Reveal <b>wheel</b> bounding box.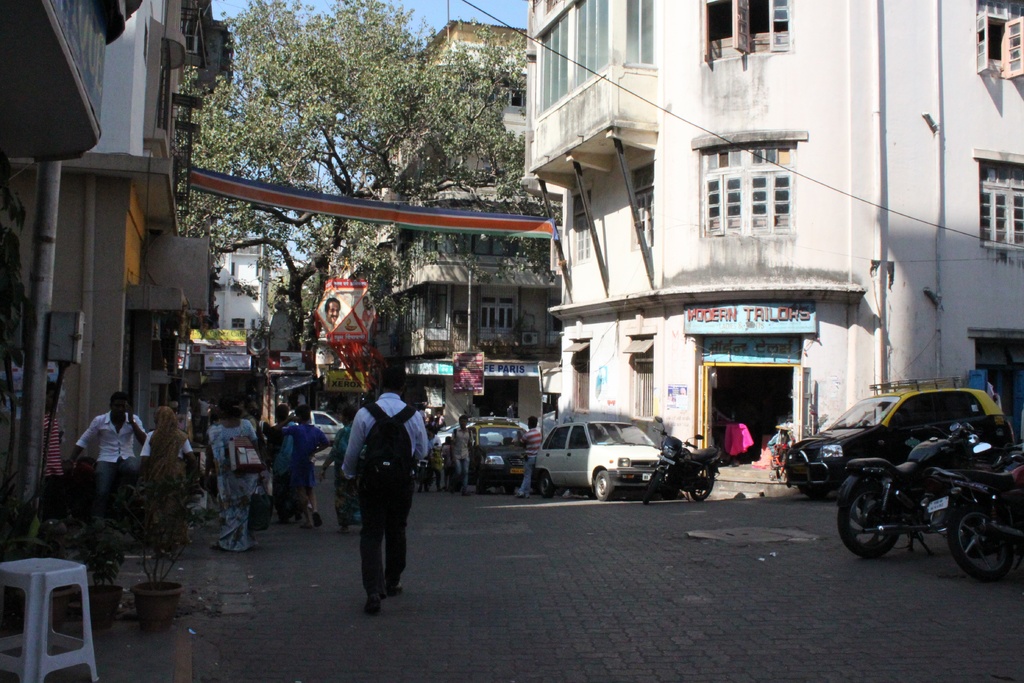
Revealed: 953 498 1006 582.
